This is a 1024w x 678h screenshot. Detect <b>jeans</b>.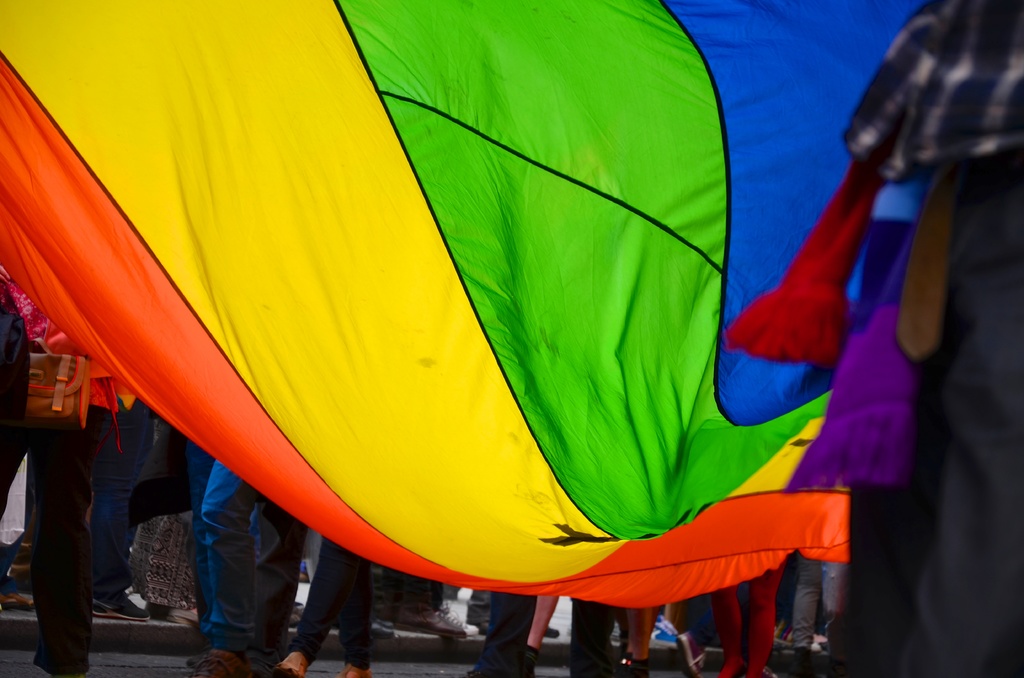
pyautogui.locateOnScreen(291, 531, 375, 668).
